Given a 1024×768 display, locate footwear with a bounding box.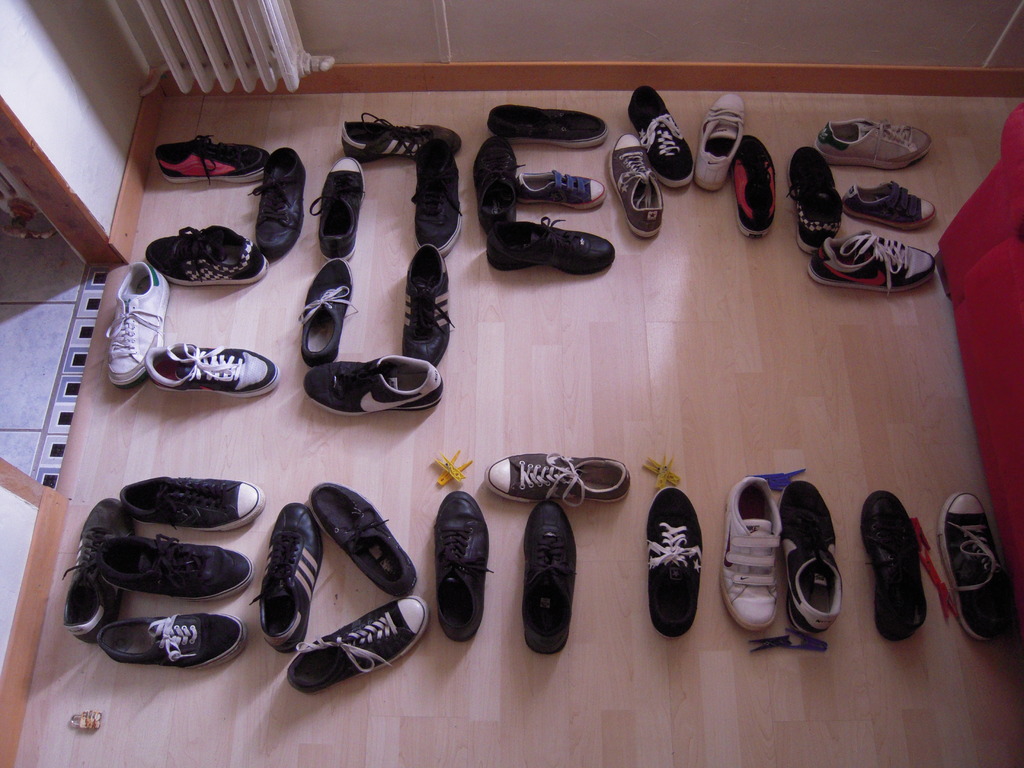
Located: bbox=[469, 129, 520, 233].
